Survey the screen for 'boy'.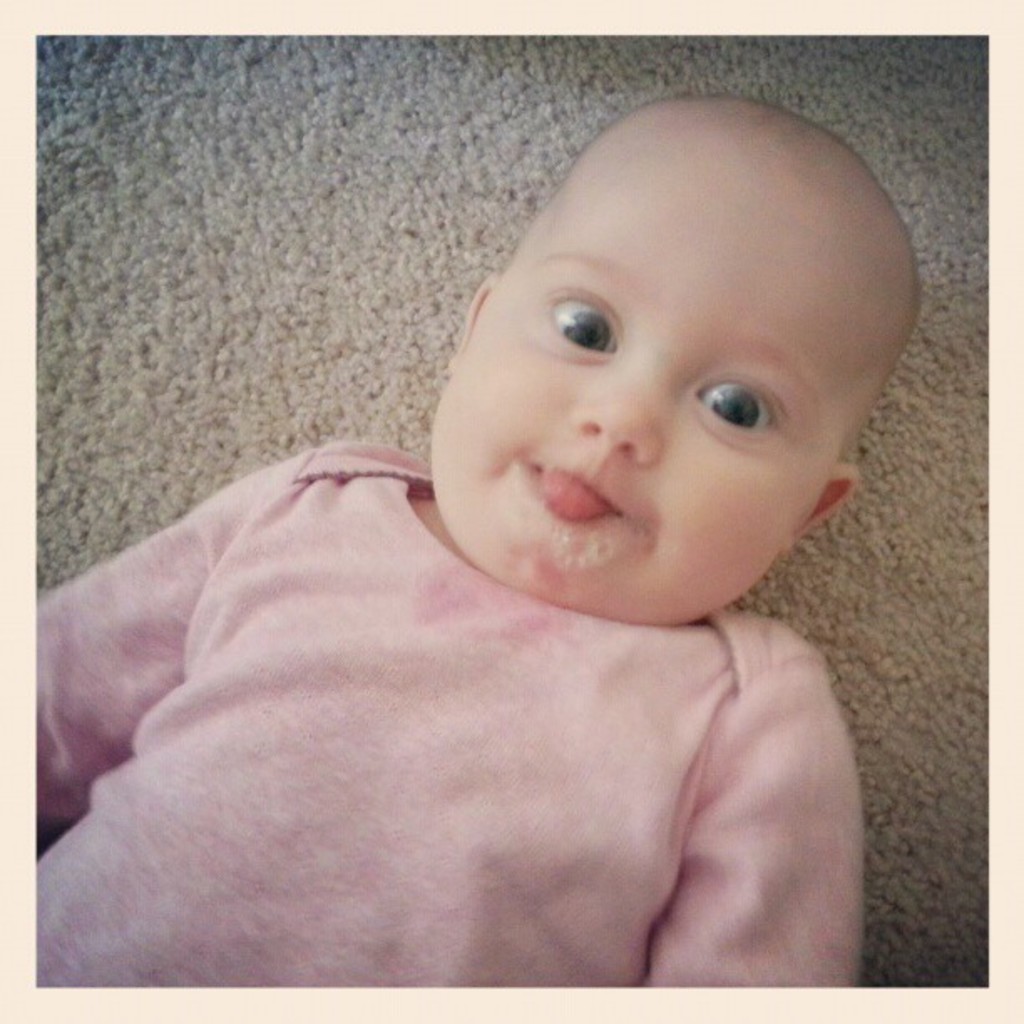
Survey found: {"x1": 30, "y1": 84, "x2": 934, "y2": 987}.
